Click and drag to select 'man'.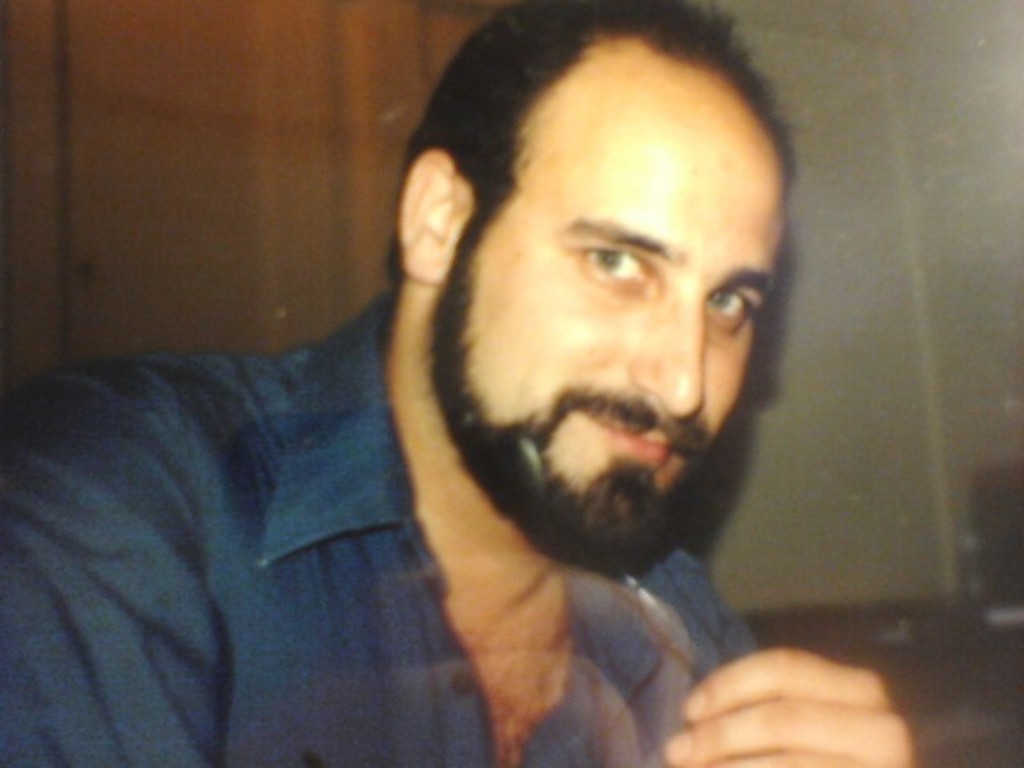
Selection: left=34, top=8, right=896, bottom=763.
